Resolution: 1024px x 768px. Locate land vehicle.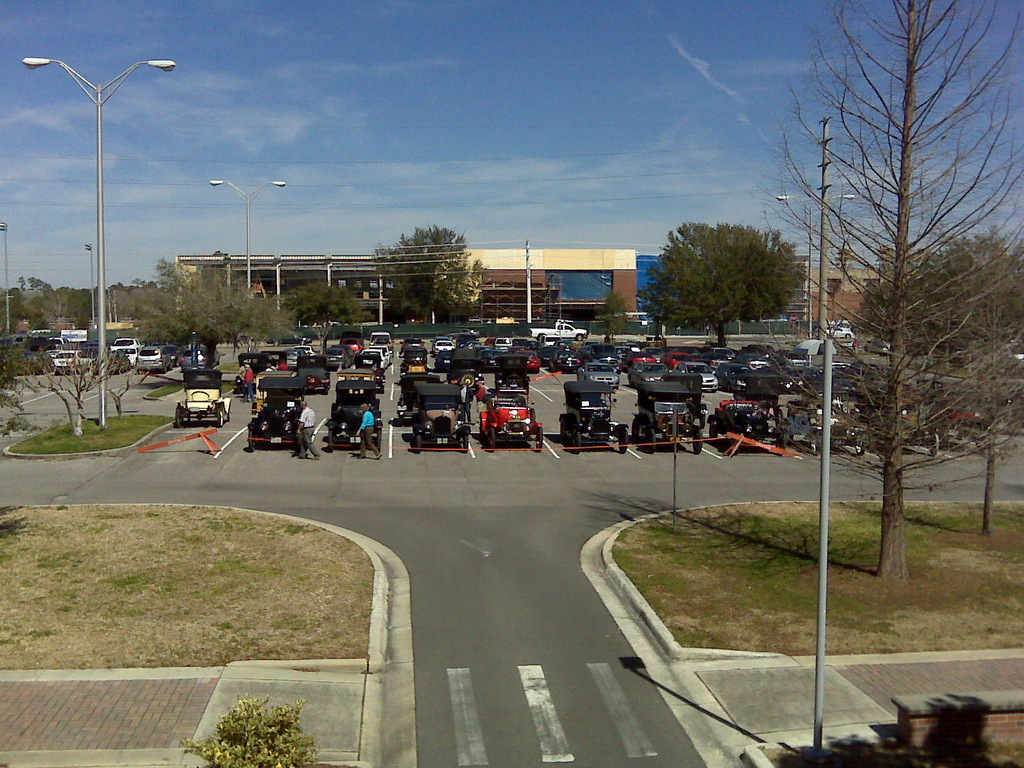
(x1=351, y1=331, x2=394, y2=376).
